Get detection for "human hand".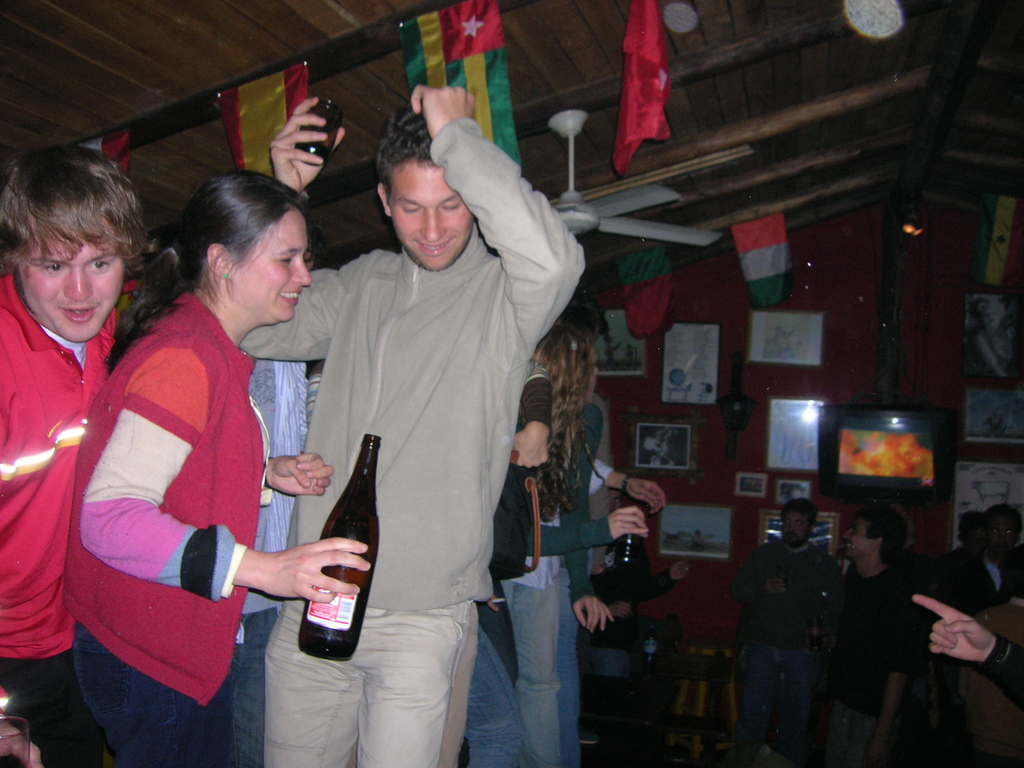
Detection: 408, 81, 476, 141.
